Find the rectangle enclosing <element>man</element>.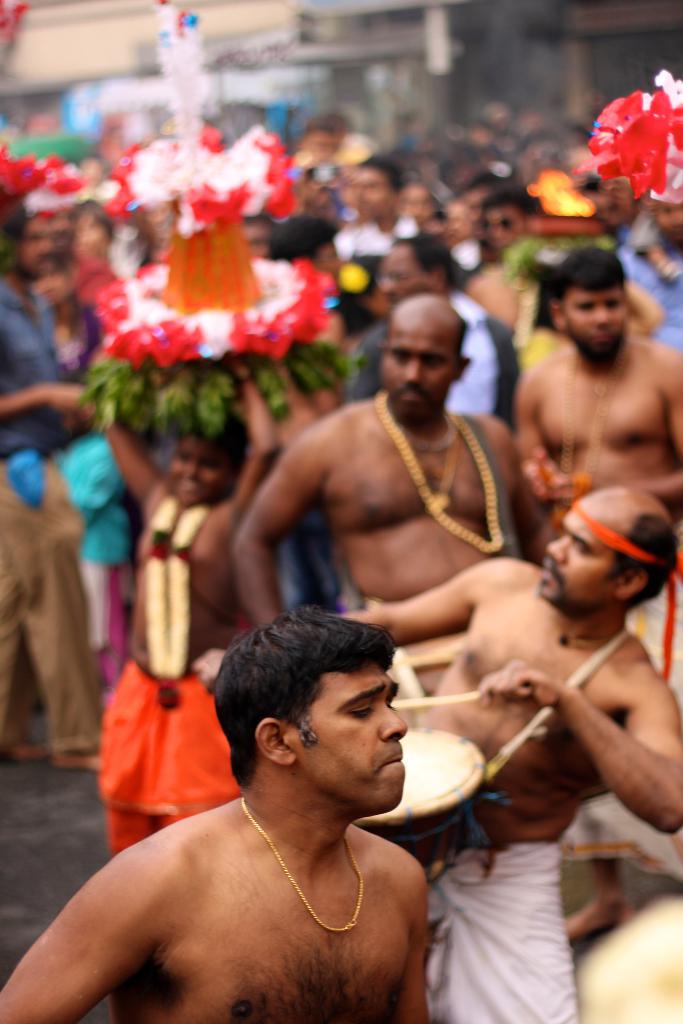
509/247/682/547.
